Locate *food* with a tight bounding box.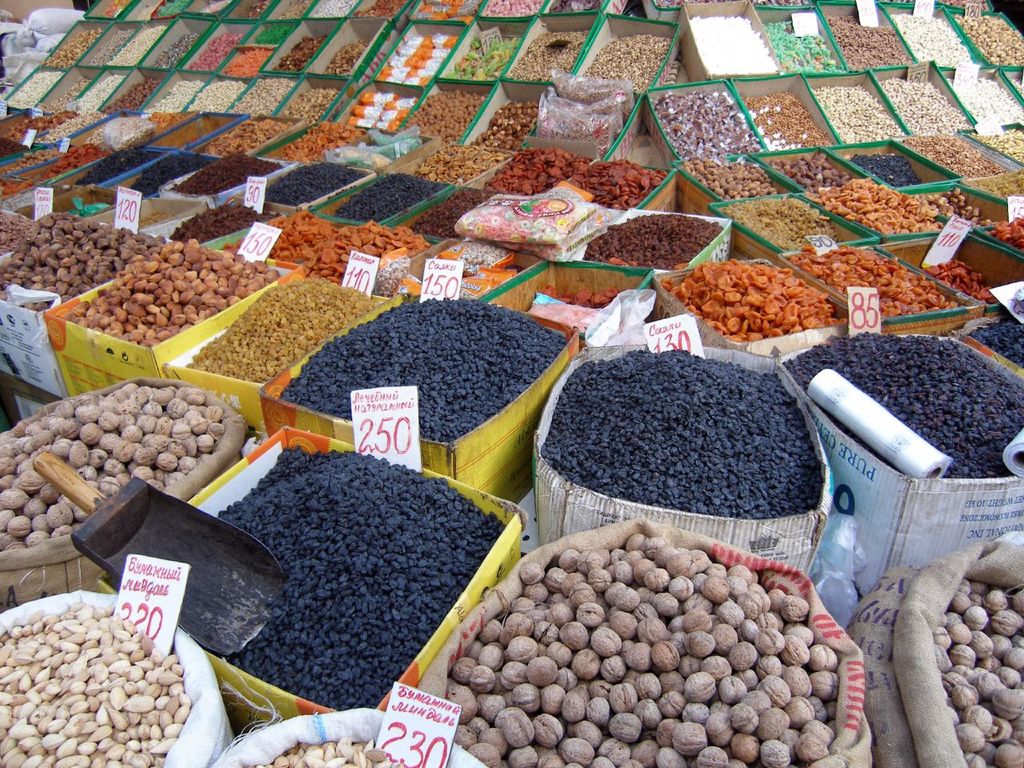
left=369, top=117, right=398, bottom=134.
